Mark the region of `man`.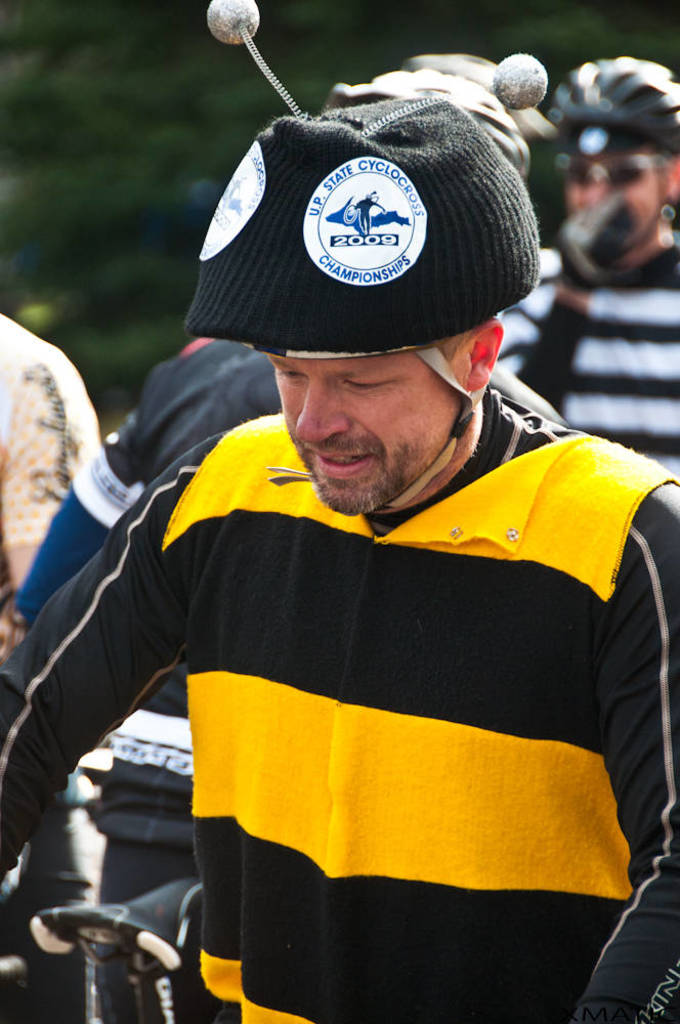
Region: (32,0,657,1012).
